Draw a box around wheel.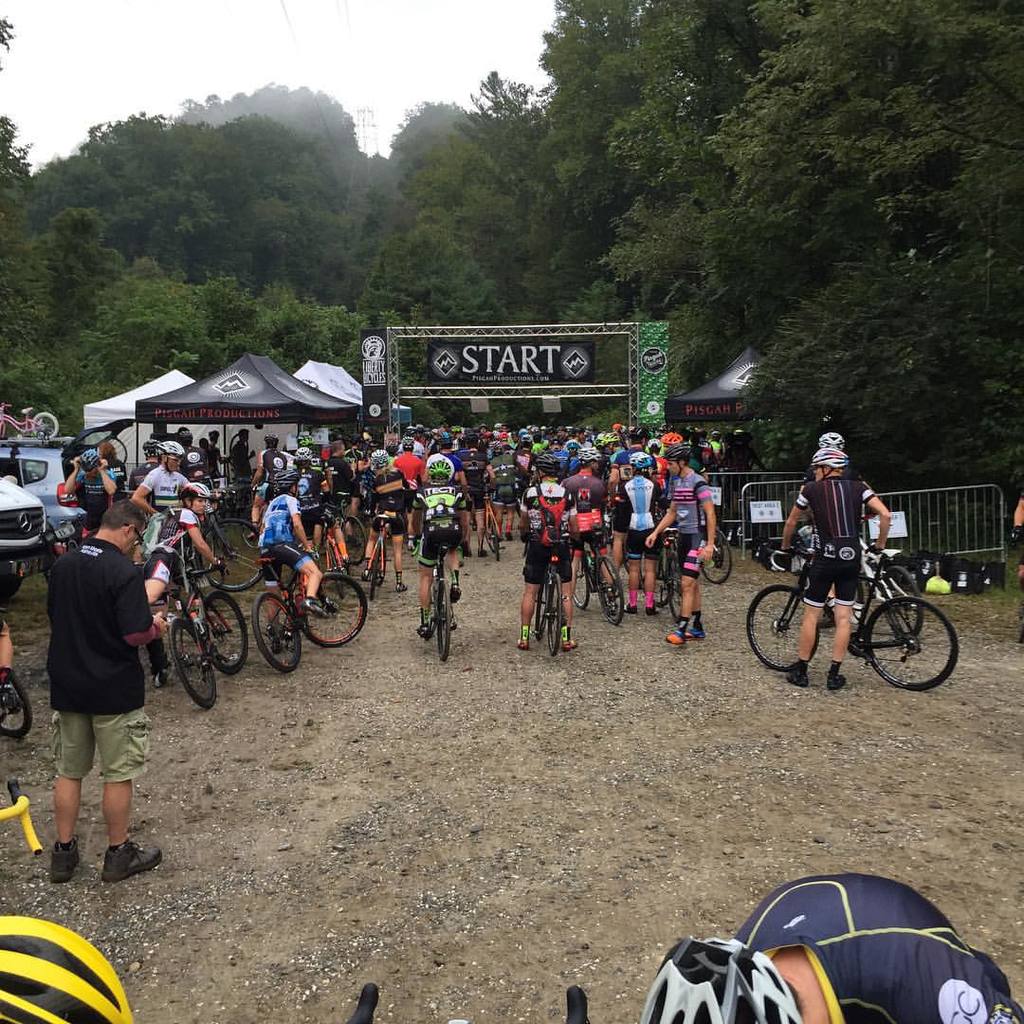
188:516:265:604.
